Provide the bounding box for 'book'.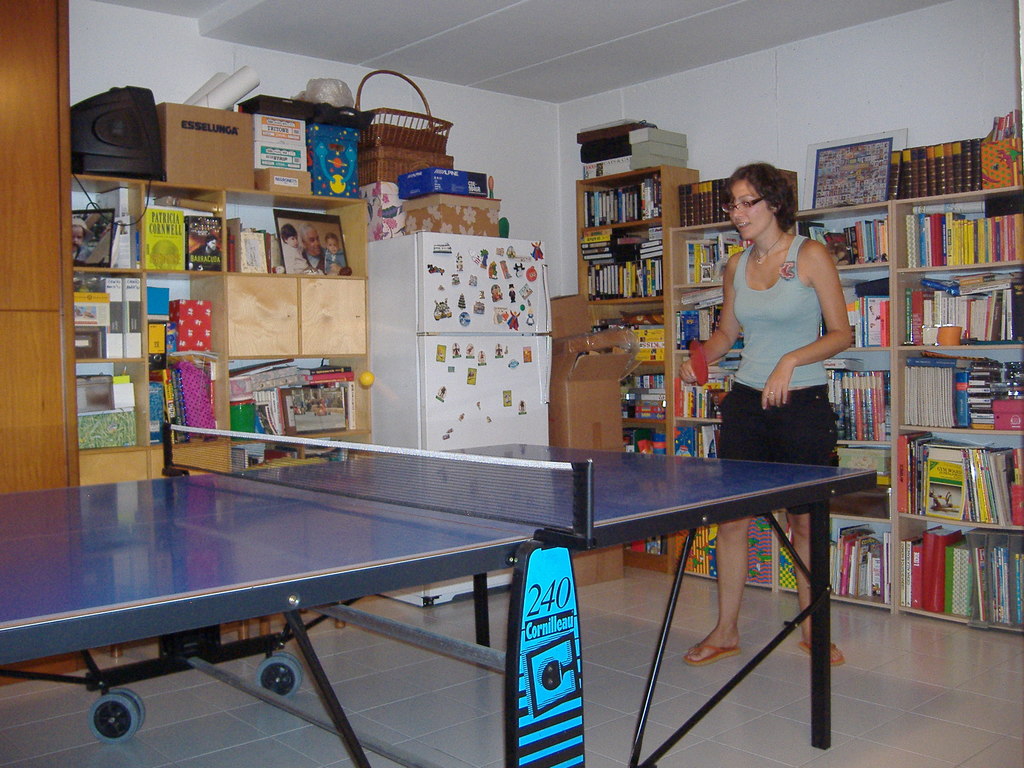
{"x1": 98, "y1": 188, "x2": 134, "y2": 270}.
